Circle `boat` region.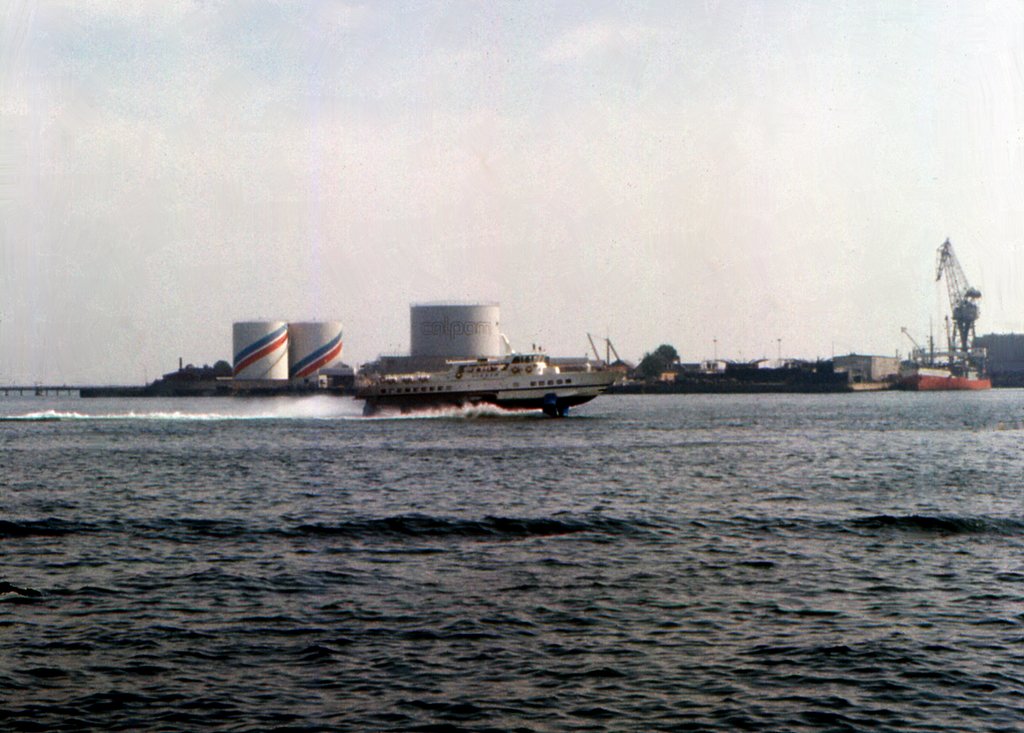
Region: 353,347,608,413.
